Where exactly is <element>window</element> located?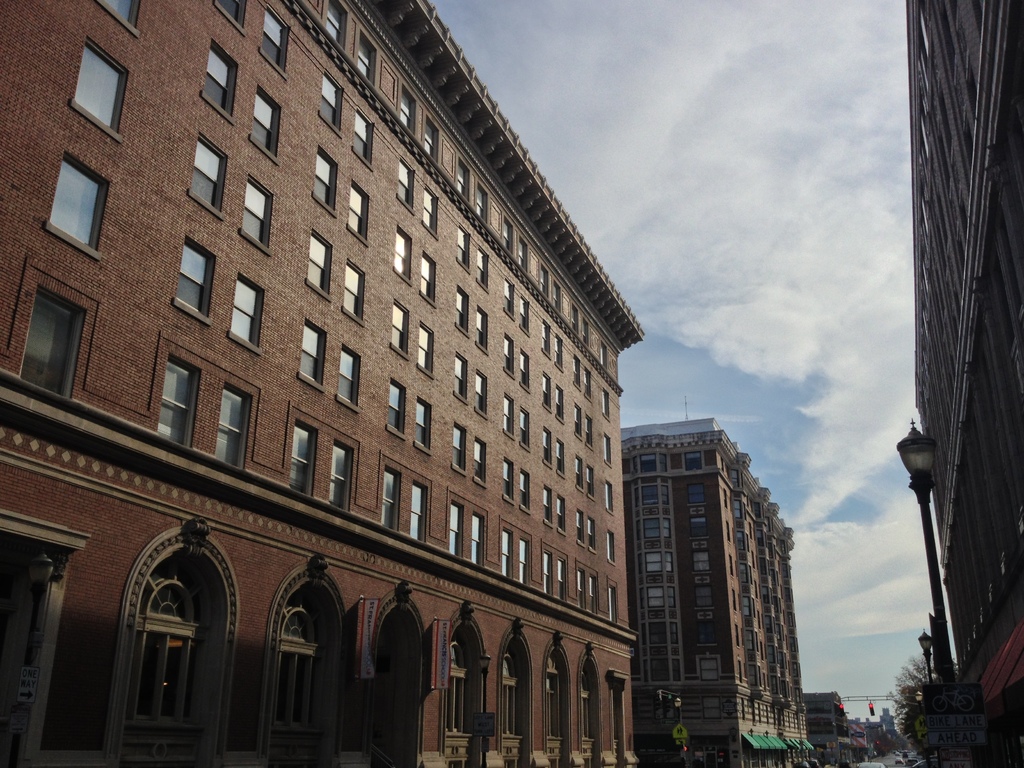
Its bounding box is <region>292, 421, 319, 497</region>.
